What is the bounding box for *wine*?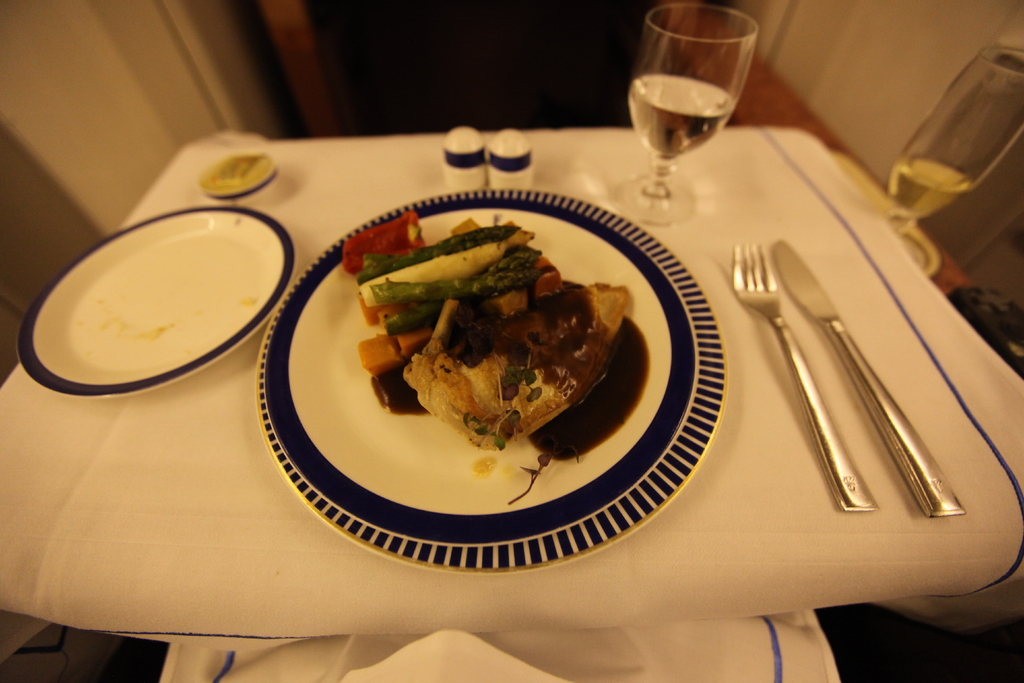
<box>627,74,734,159</box>.
